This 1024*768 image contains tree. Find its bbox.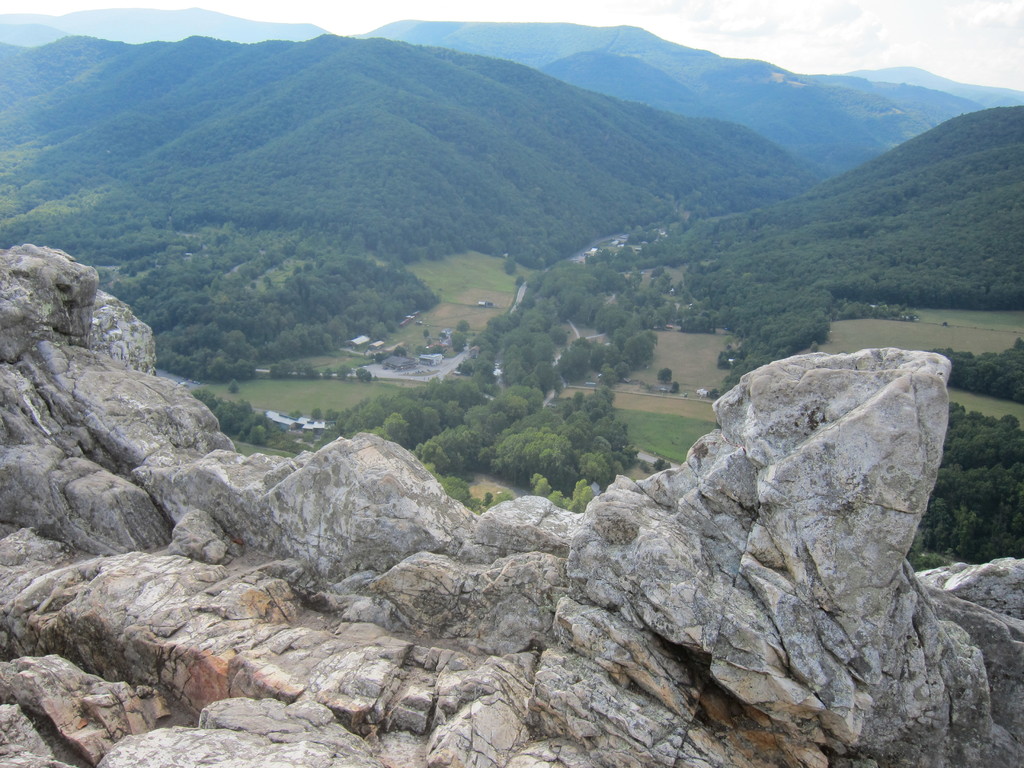
[left=455, top=332, right=463, bottom=349].
